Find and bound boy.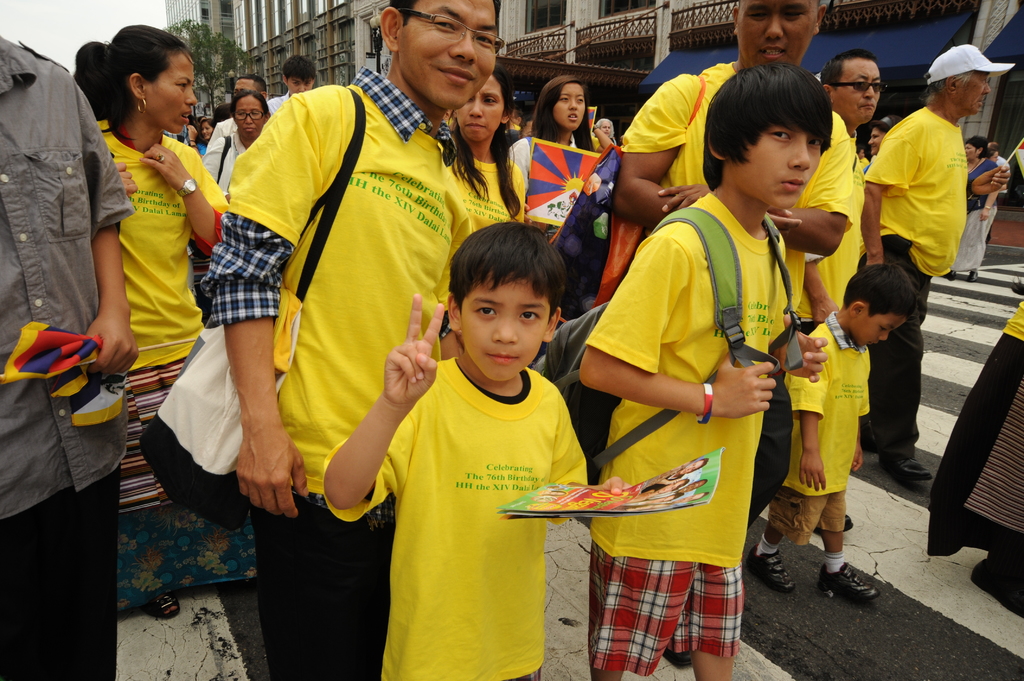
Bound: (580, 62, 829, 680).
